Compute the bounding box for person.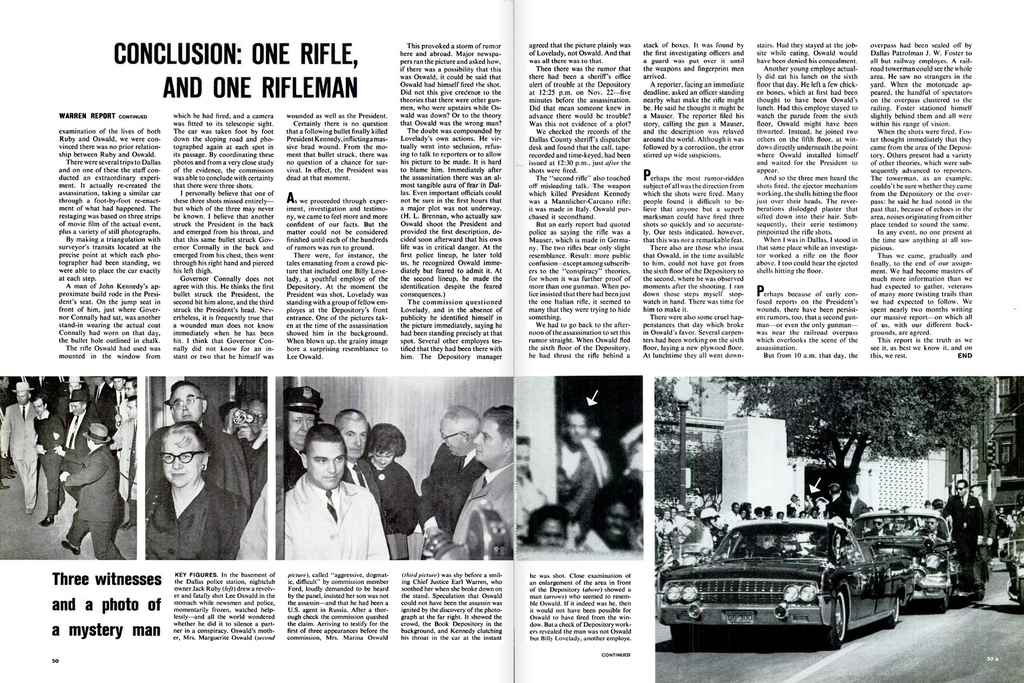
box(527, 503, 569, 554).
